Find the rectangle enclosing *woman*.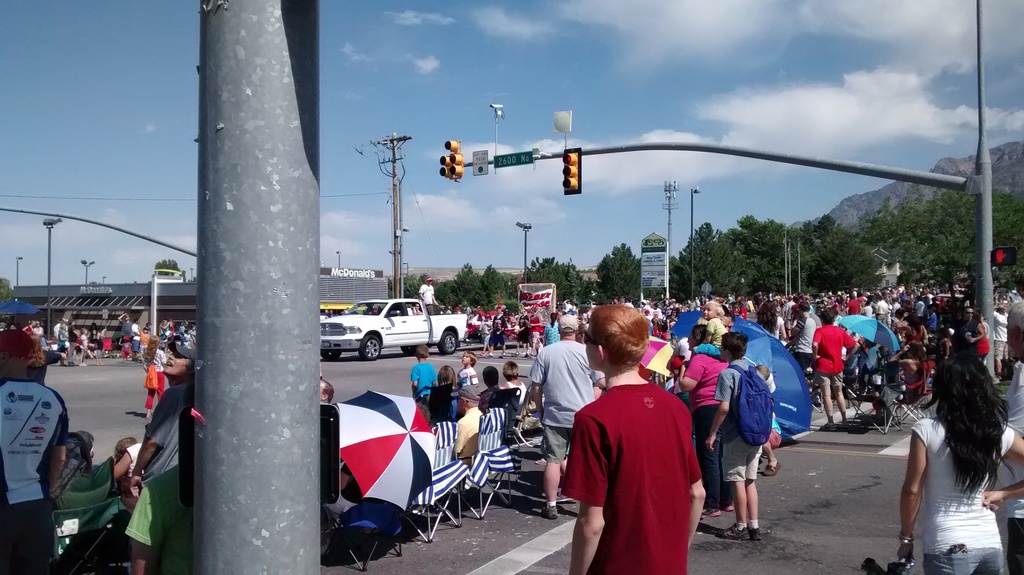
x1=141, y1=336, x2=165, y2=421.
